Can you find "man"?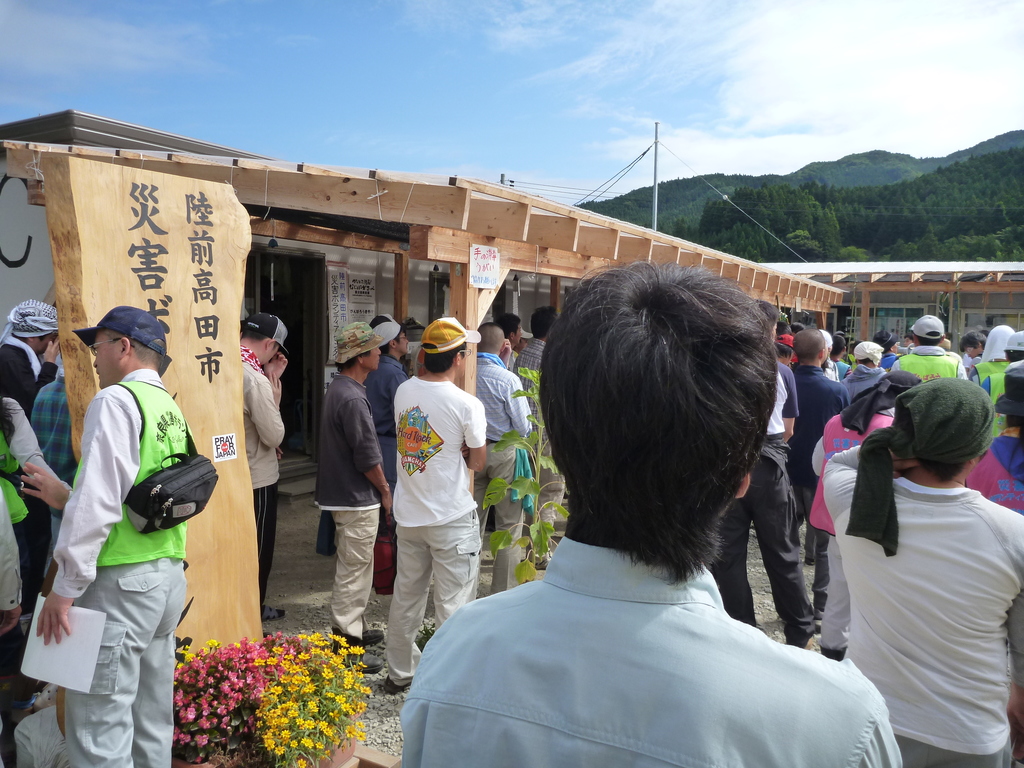
Yes, bounding box: {"left": 364, "top": 314, "right": 413, "bottom": 593}.
